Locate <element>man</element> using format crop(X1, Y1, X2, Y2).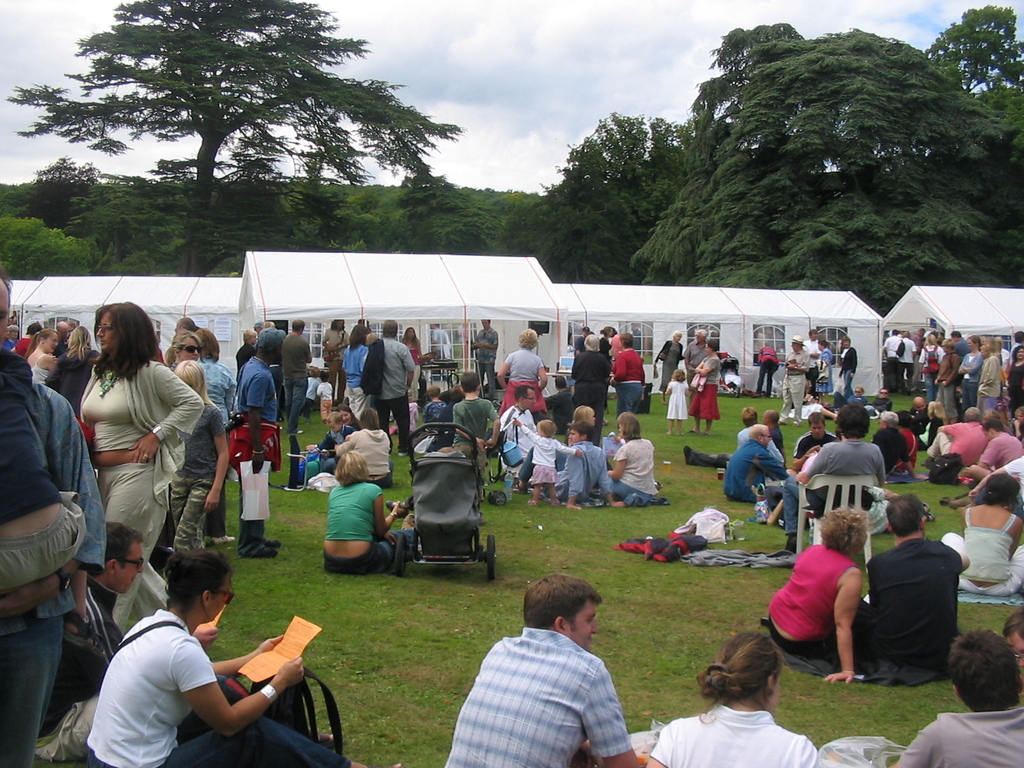
crop(474, 315, 501, 399).
